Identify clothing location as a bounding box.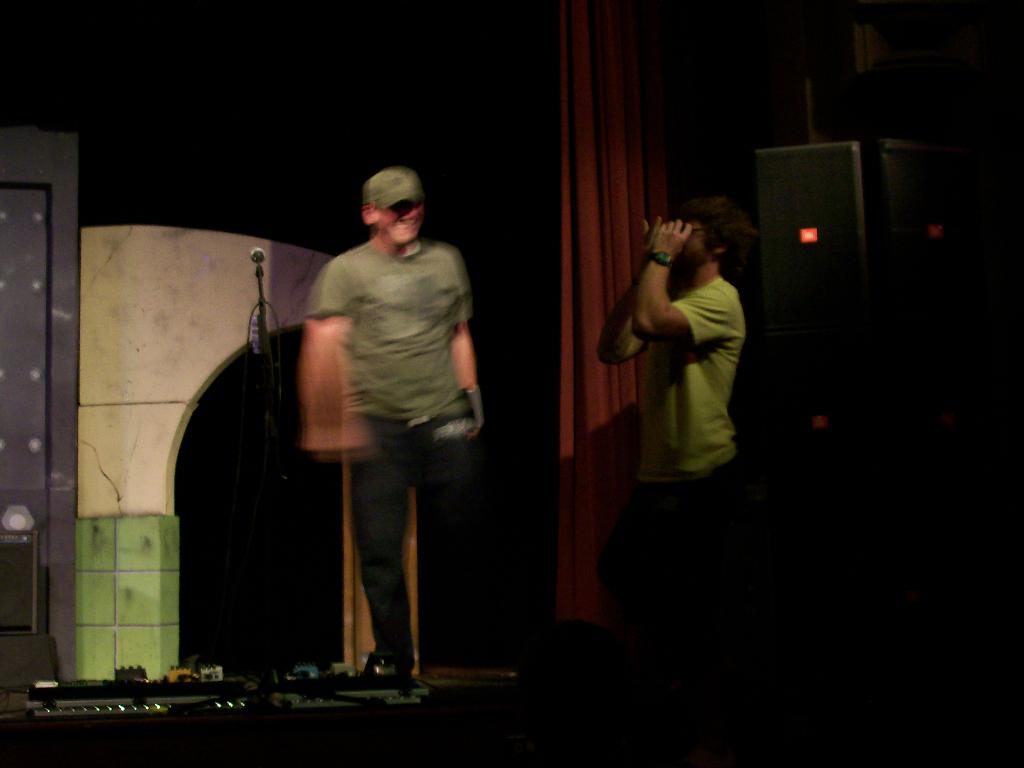
630:250:766:644.
